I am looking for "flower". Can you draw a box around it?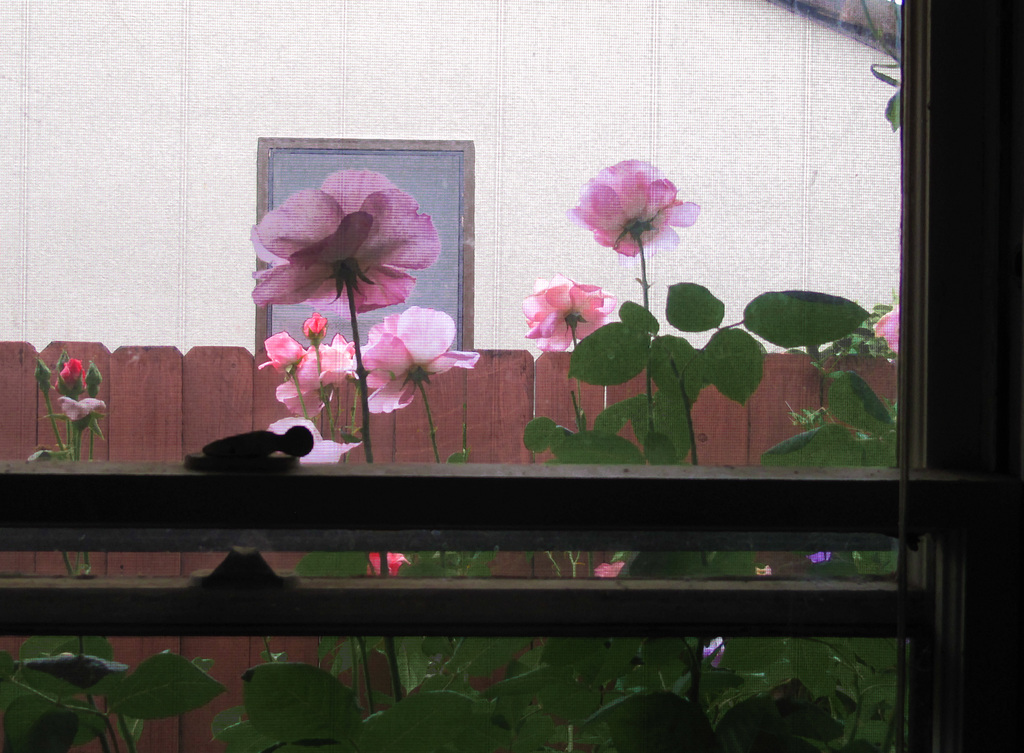
Sure, the bounding box is box(522, 270, 614, 349).
